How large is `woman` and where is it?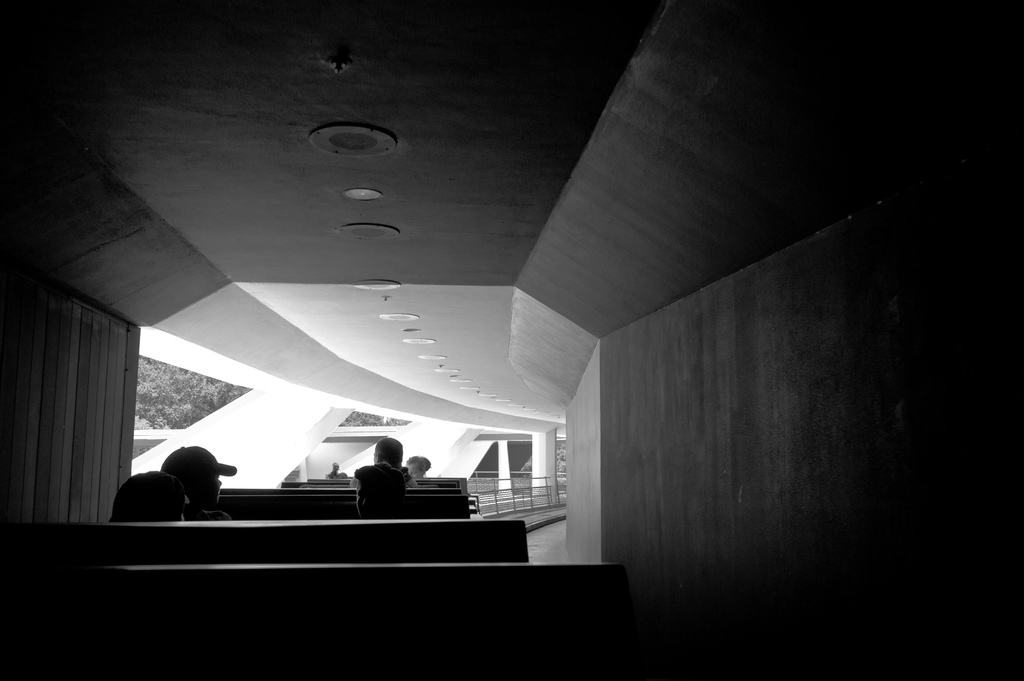
Bounding box: x1=405 y1=453 x2=432 y2=479.
